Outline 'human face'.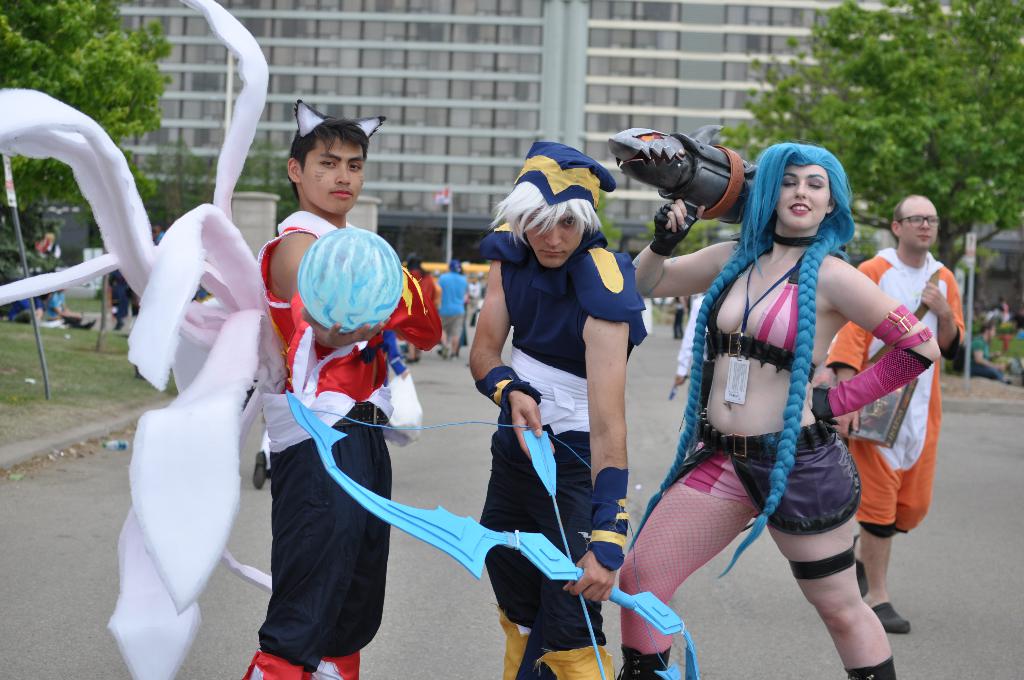
Outline: [left=523, top=207, right=586, bottom=266].
